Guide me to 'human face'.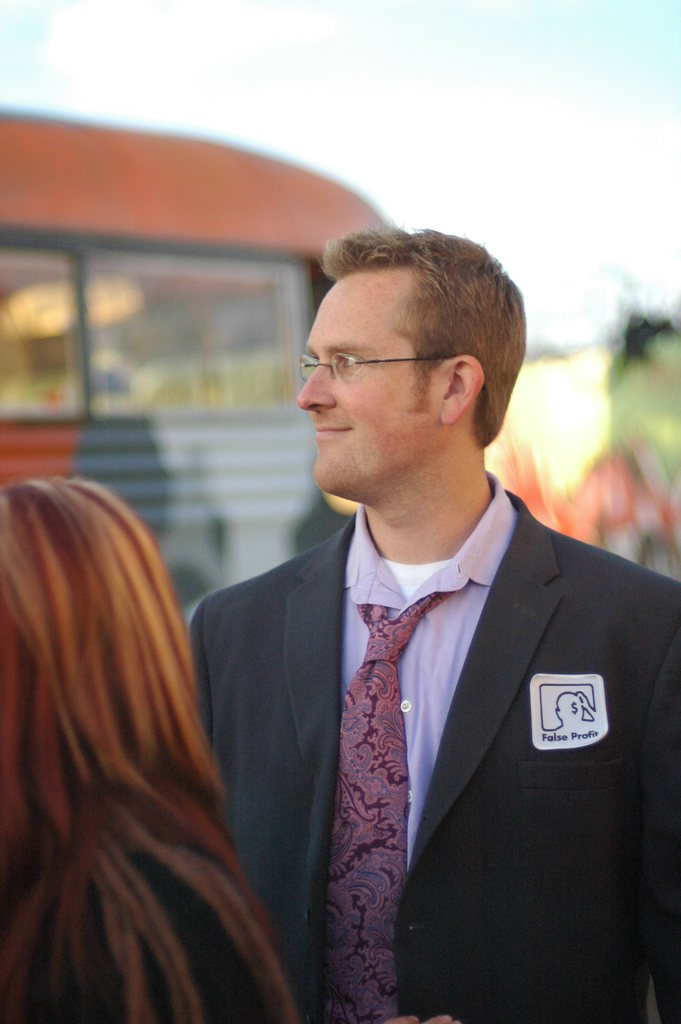
Guidance: (298,273,432,492).
